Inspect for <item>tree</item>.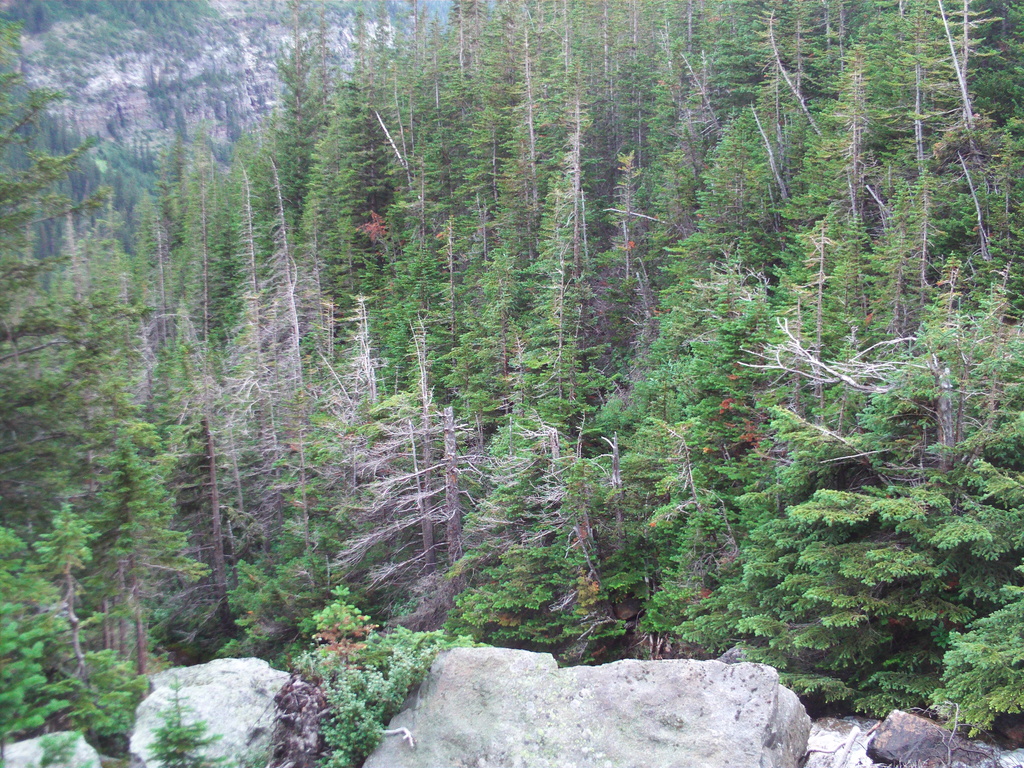
Inspection: (x1=770, y1=322, x2=1023, y2=701).
